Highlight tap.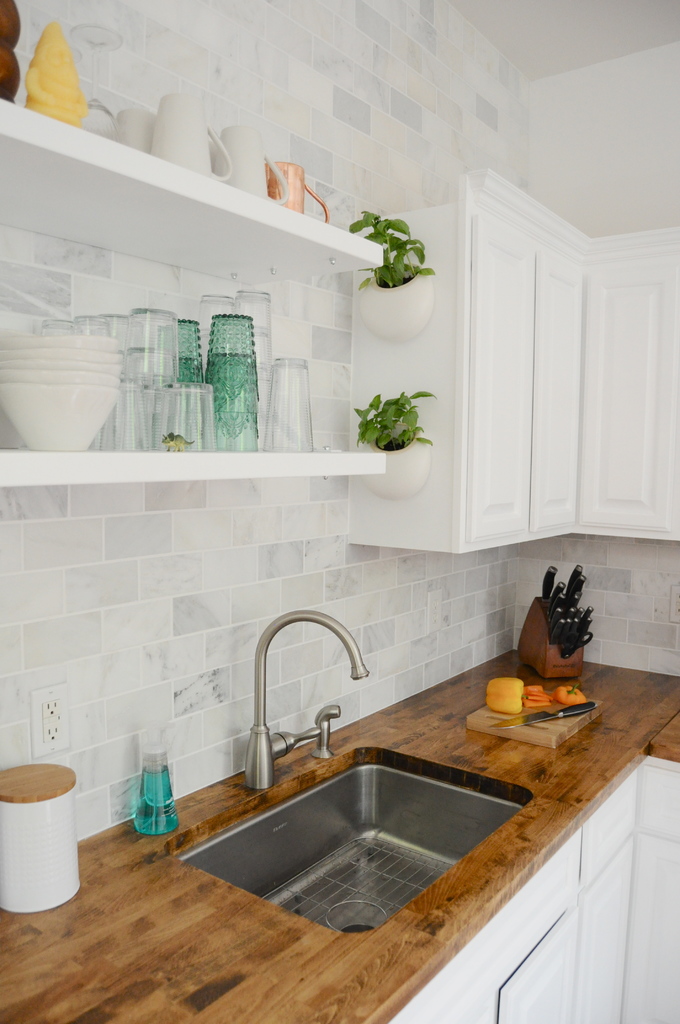
Highlighted region: bbox=(246, 609, 363, 790).
